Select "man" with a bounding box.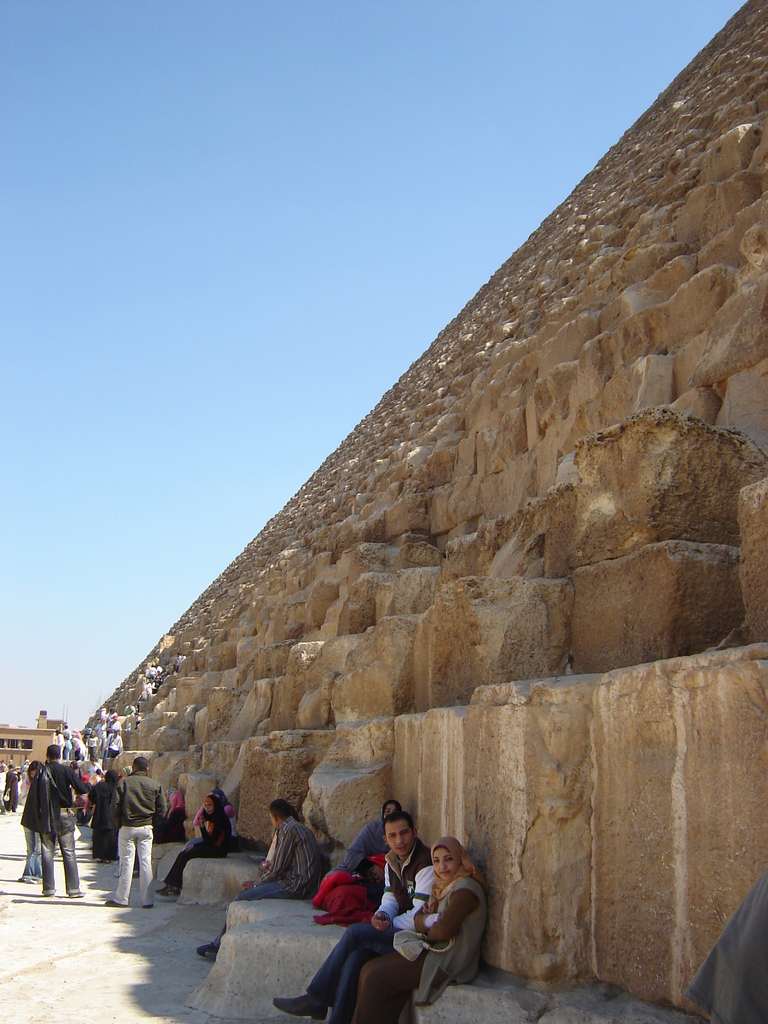
Rect(104, 757, 169, 911).
